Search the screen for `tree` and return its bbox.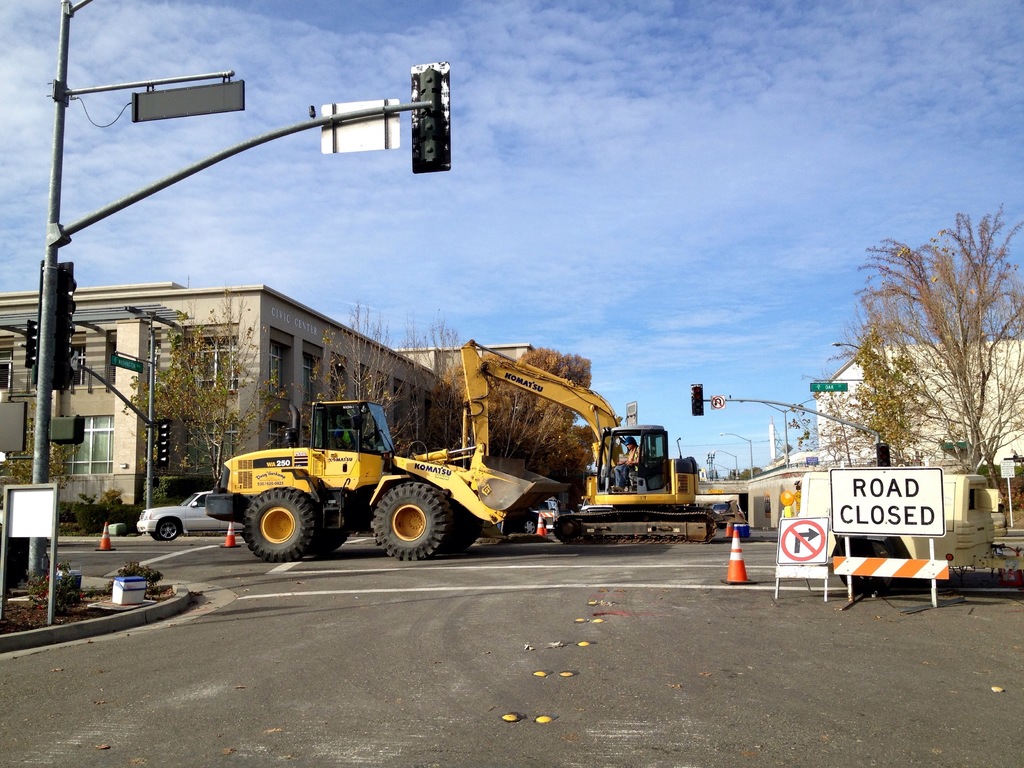
Found: BBox(129, 284, 288, 497).
